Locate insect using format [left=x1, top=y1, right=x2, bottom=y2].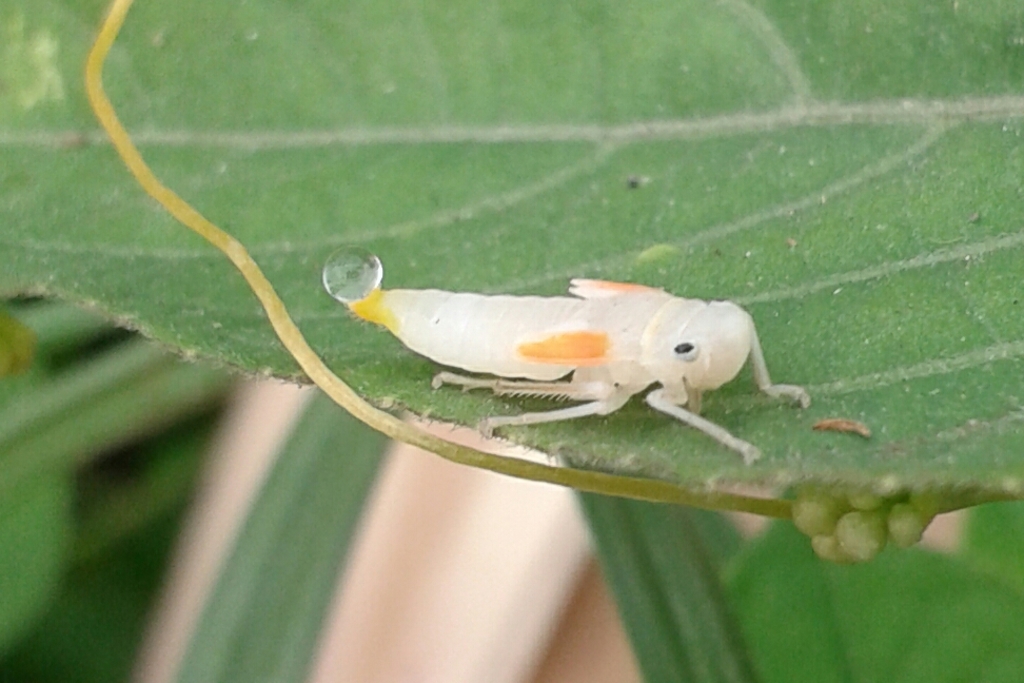
[left=344, top=273, right=815, bottom=468].
